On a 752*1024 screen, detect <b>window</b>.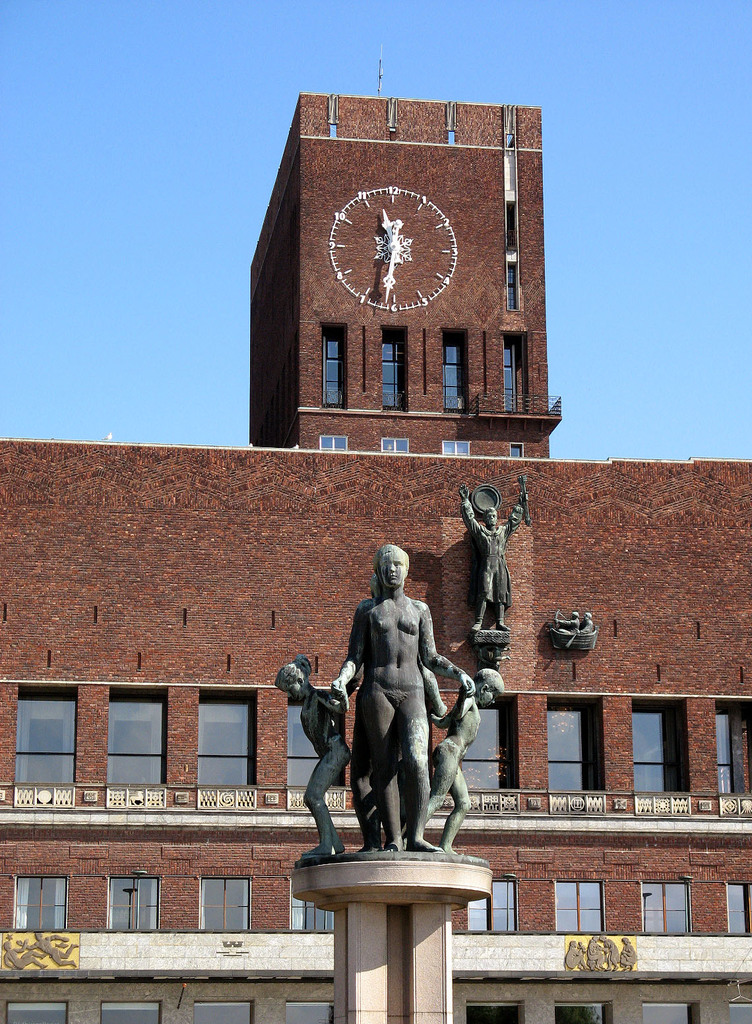
{"x1": 189, "y1": 692, "x2": 255, "y2": 792}.
